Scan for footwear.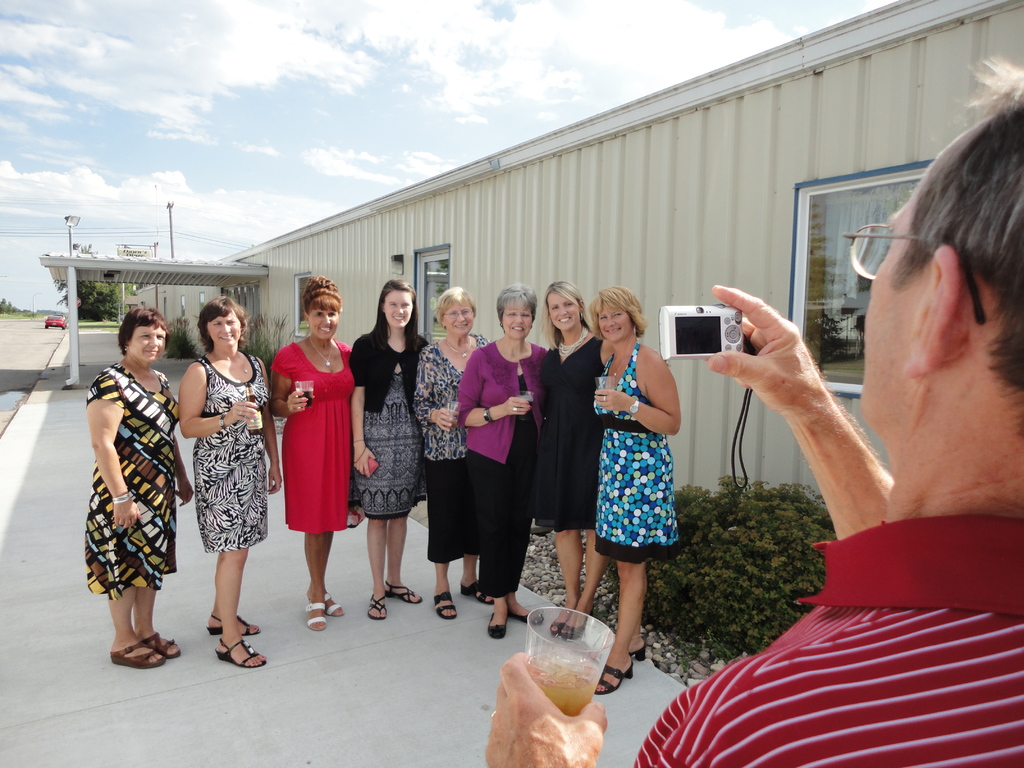
Scan result: [left=548, top=618, right=588, bottom=641].
